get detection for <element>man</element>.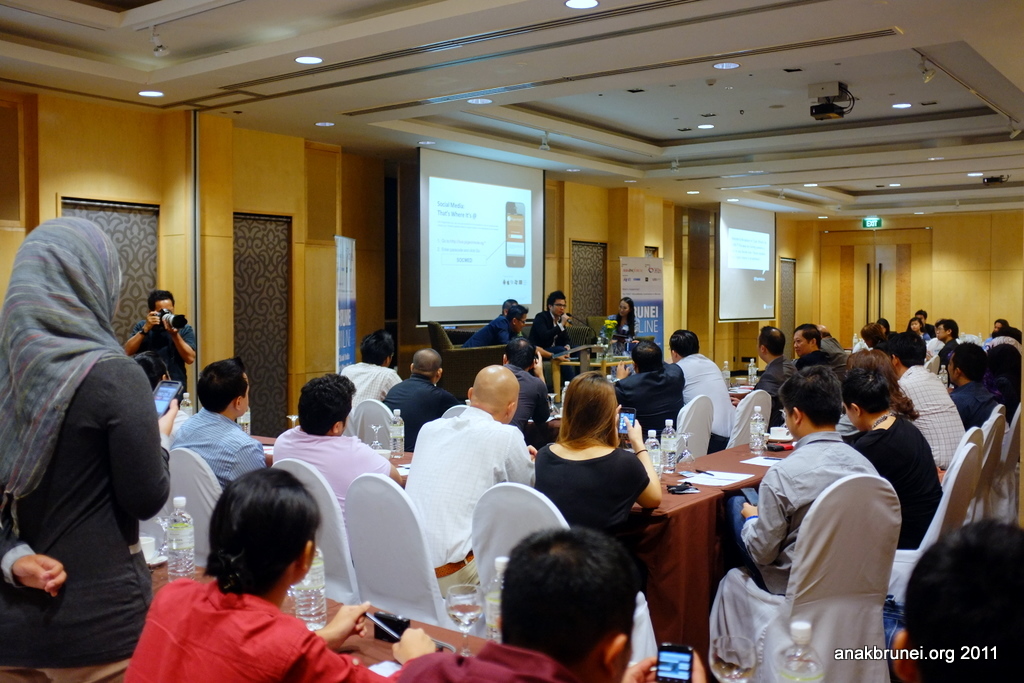
Detection: 792 332 846 368.
